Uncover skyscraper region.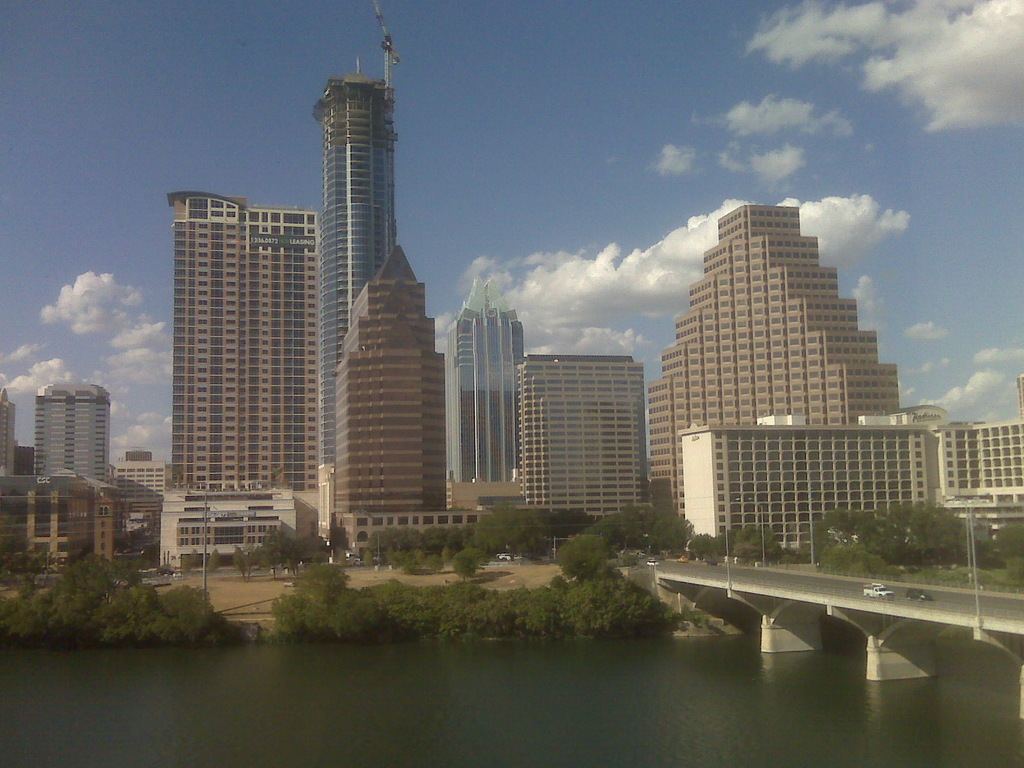
Uncovered: {"left": 330, "top": 250, "right": 456, "bottom": 560}.
